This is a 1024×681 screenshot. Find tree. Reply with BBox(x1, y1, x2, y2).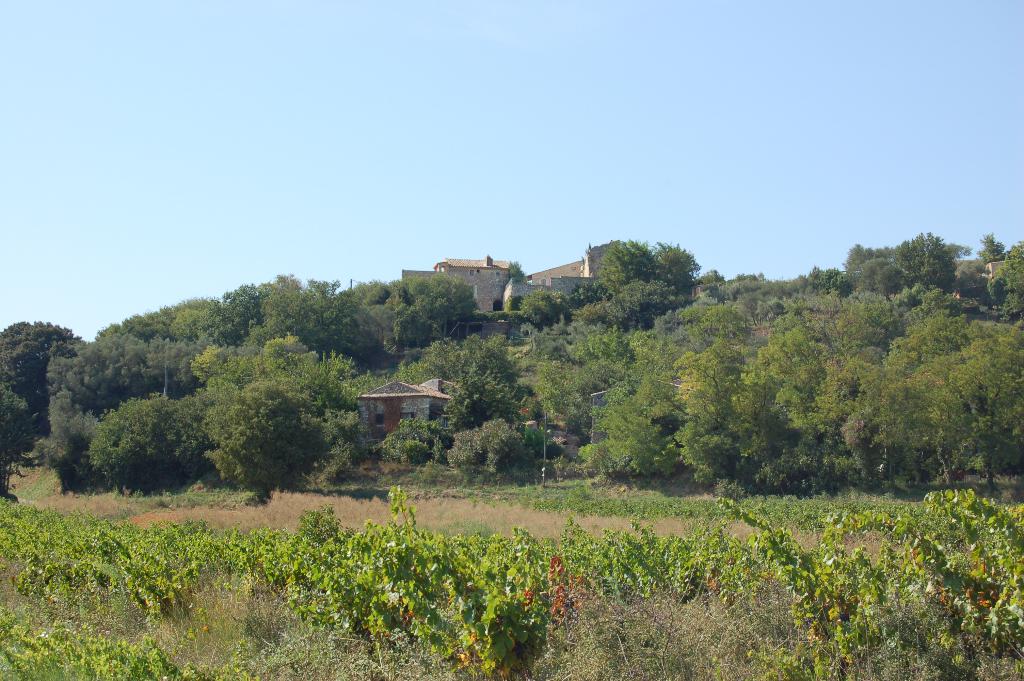
BBox(792, 261, 852, 300).
